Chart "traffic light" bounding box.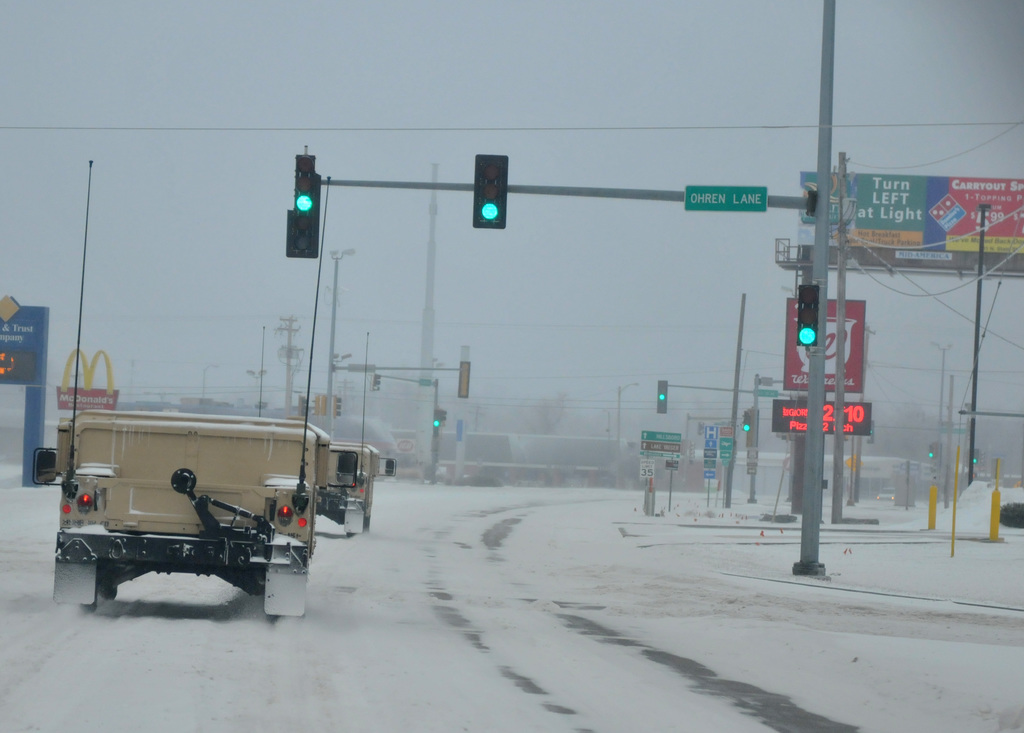
Charted: bbox(796, 285, 820, 346).
